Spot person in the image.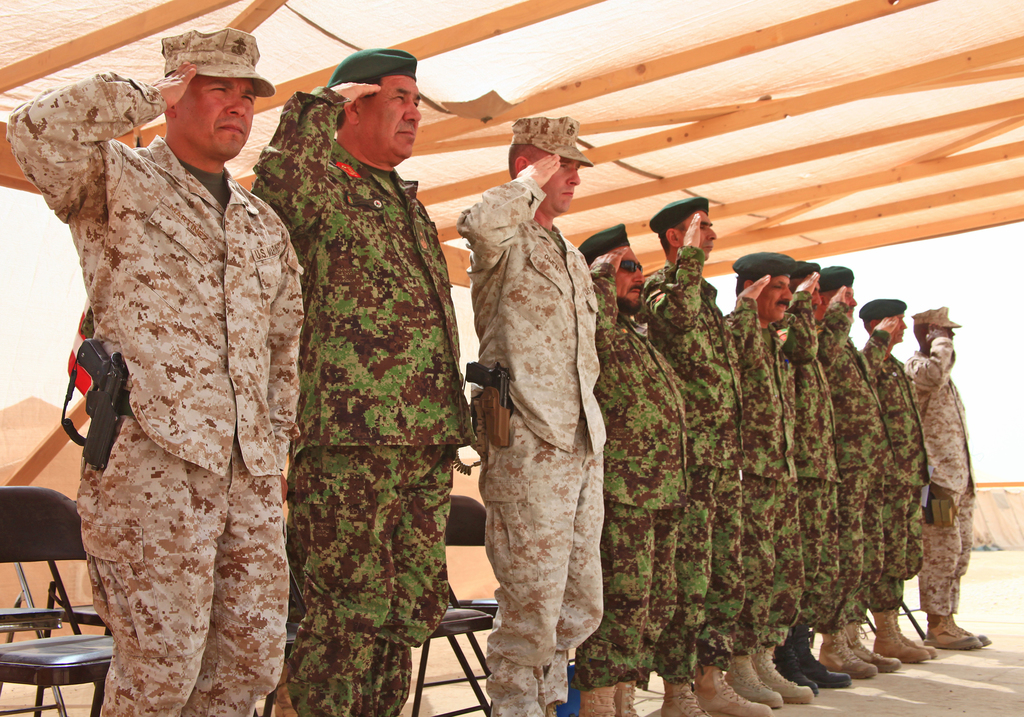
person found at bbox=(7, 22, 301, 716).
